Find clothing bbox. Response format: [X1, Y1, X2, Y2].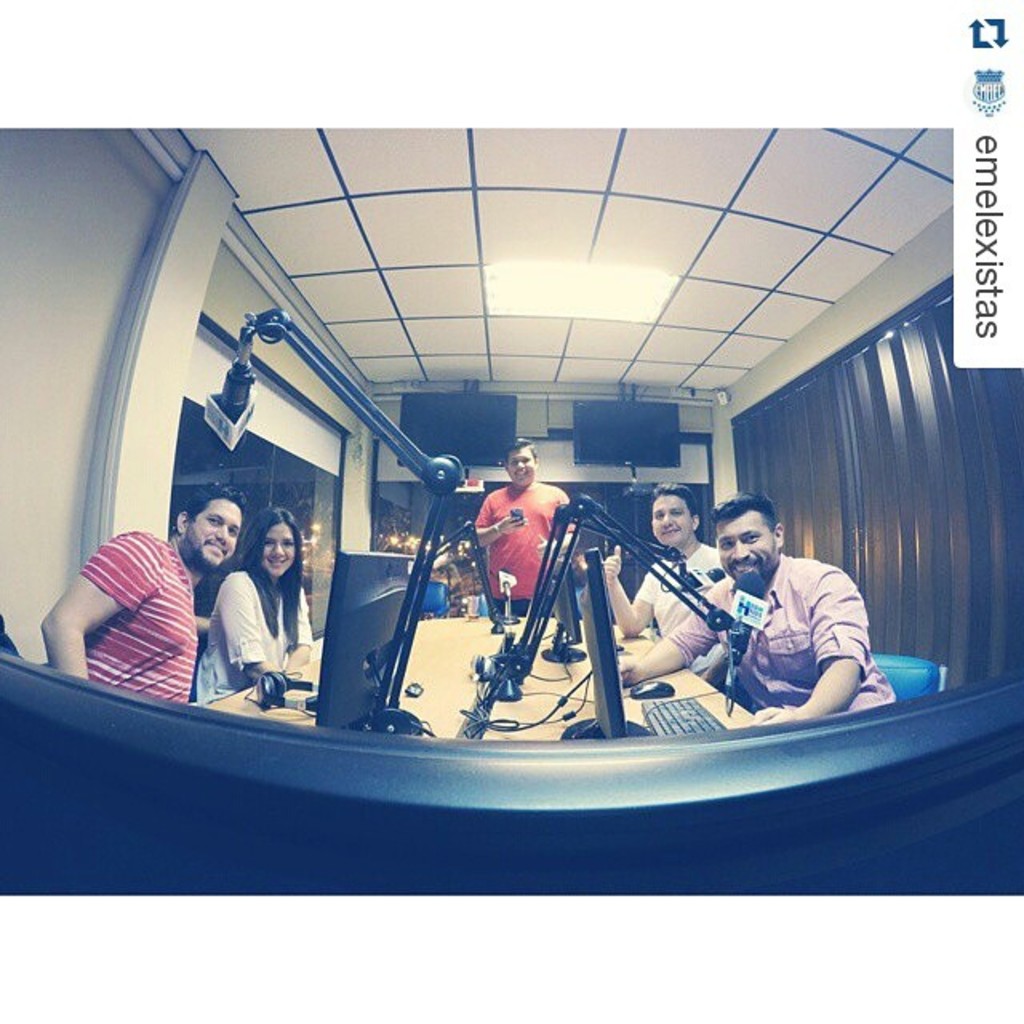
[626, 541, 726, 632].
